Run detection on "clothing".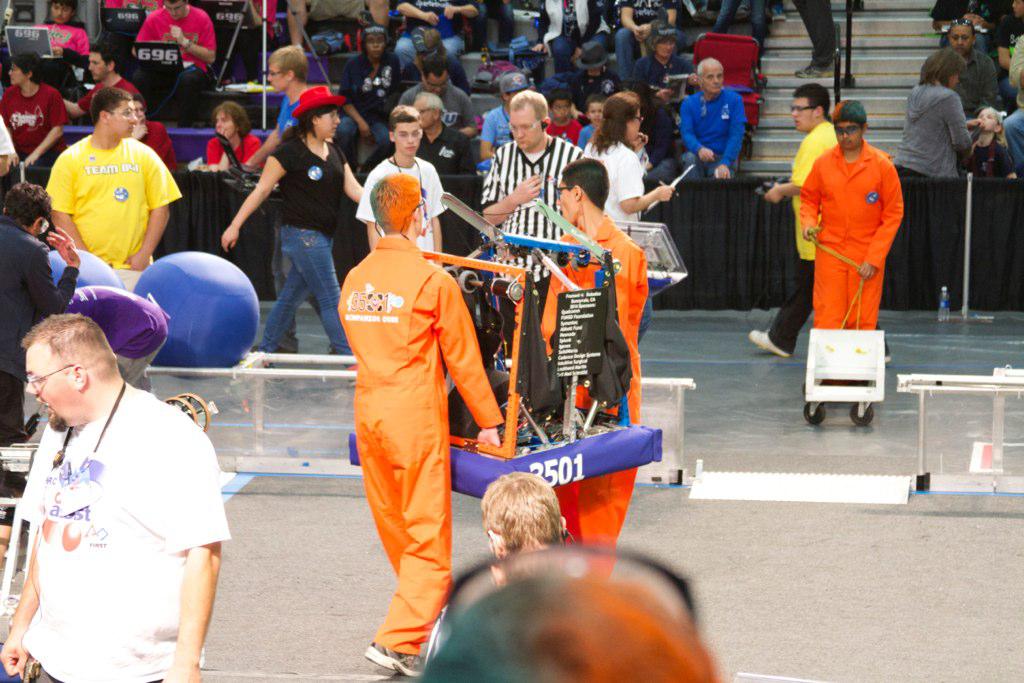
Result: BBox(795, 115, 907, 340).
